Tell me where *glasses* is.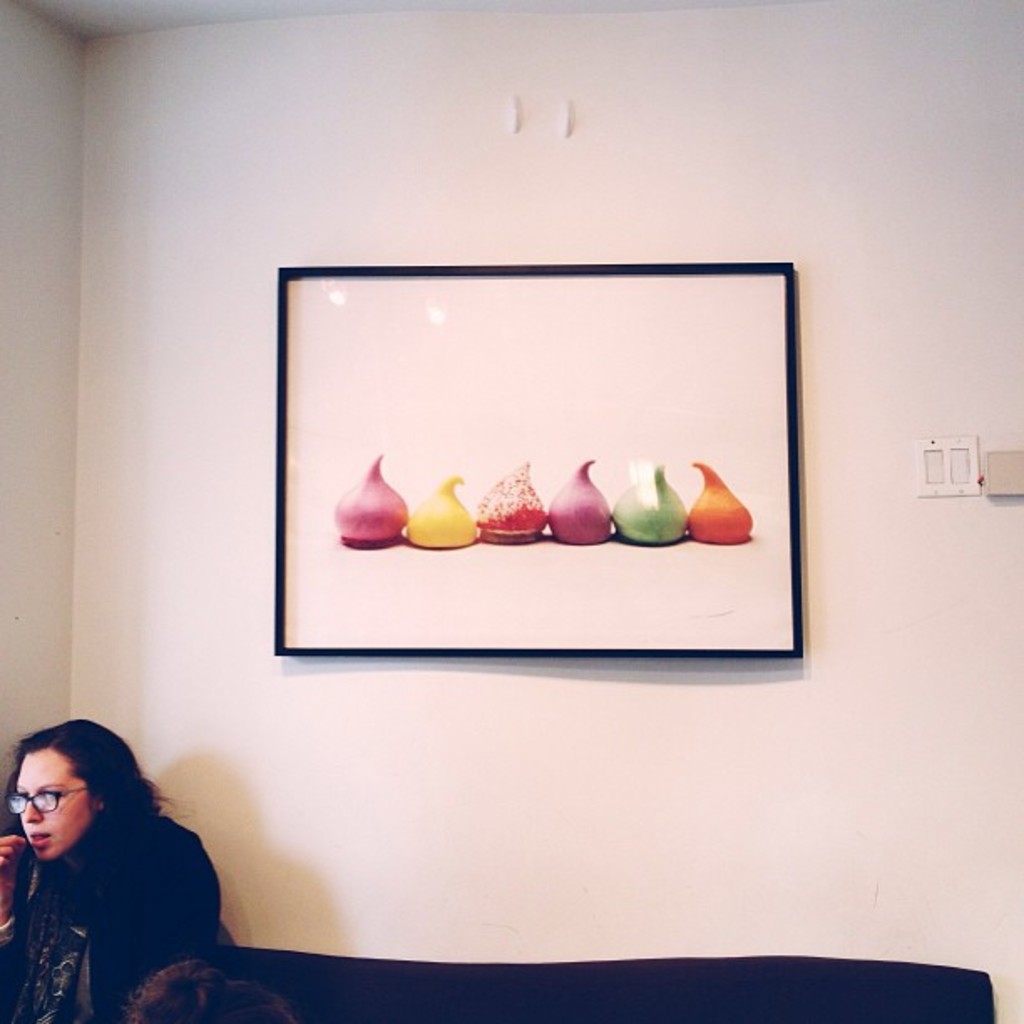
*glasses* is at locate(3, 776, 97, 813).
